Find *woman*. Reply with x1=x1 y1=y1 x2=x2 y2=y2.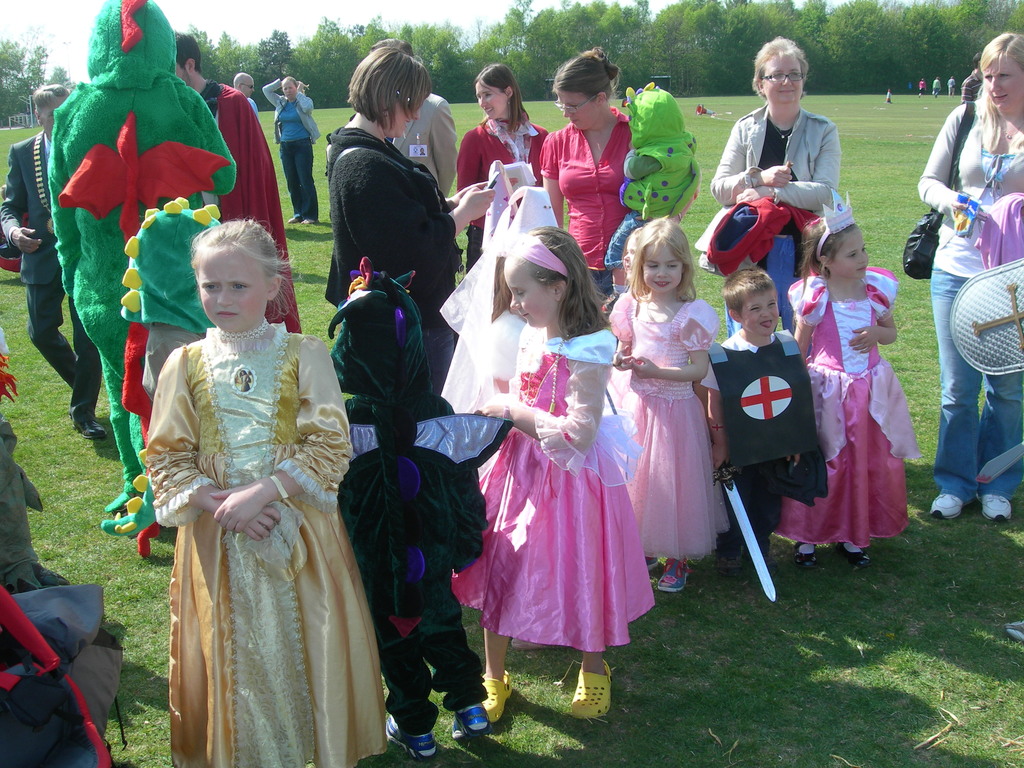
x1=712 y1=40 x2=842 y2=361.
